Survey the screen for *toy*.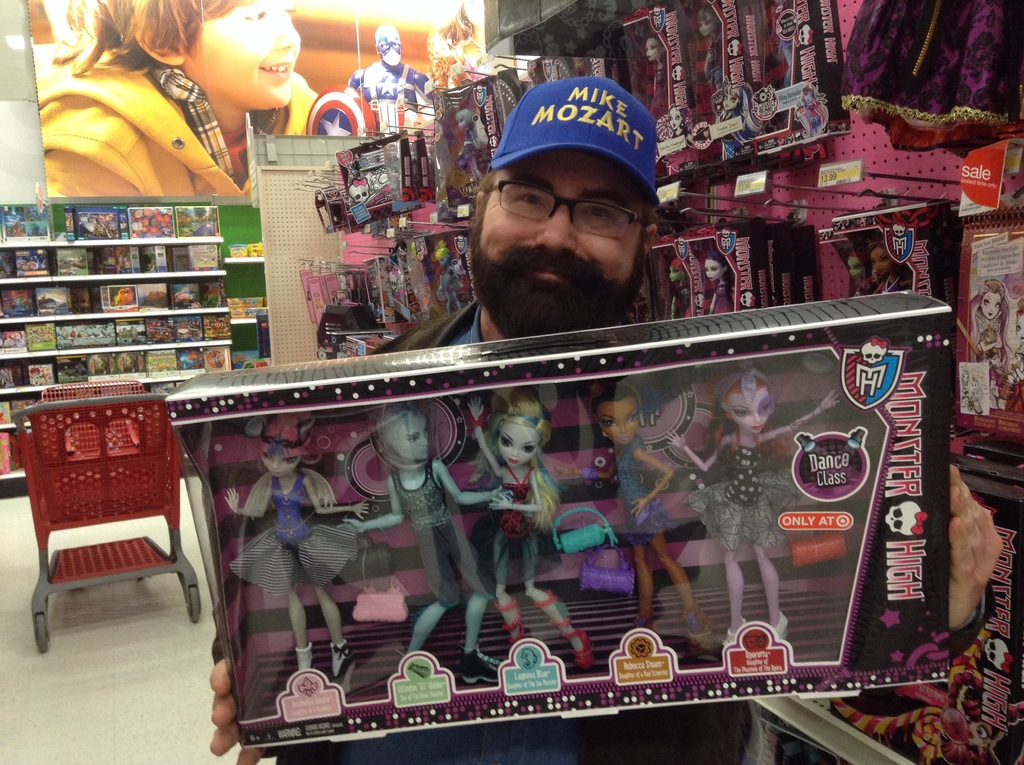
Survey found: 844, 245, 861, 294.
